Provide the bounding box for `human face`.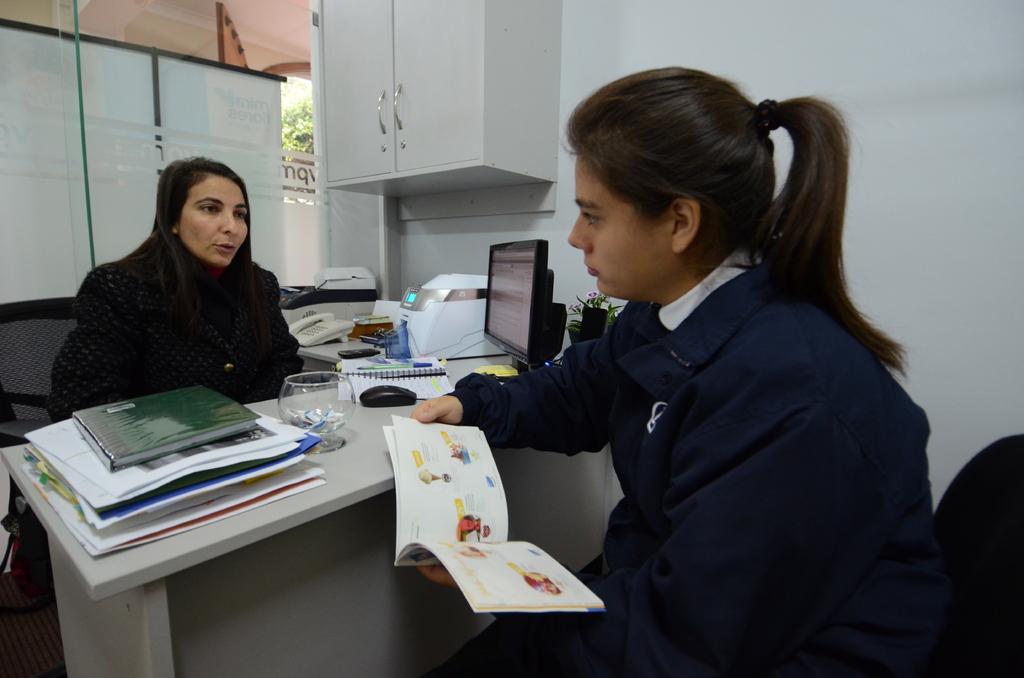
pyautogui.locateOnScreen(178, 179, 246, 266).
